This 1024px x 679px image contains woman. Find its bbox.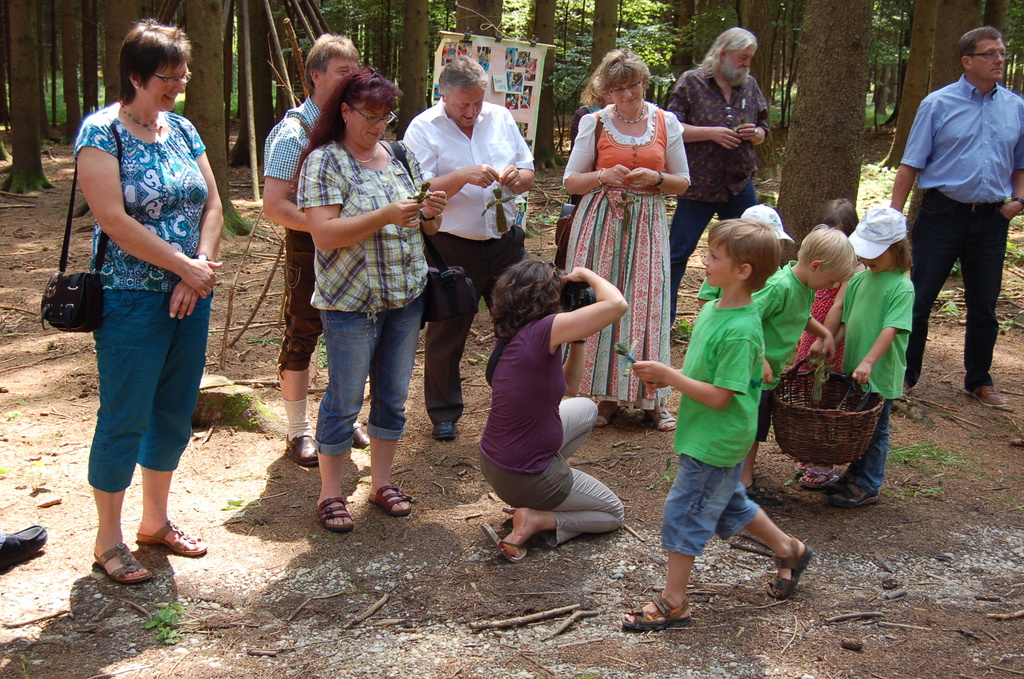
Rect(582, 53, 704, 379).
